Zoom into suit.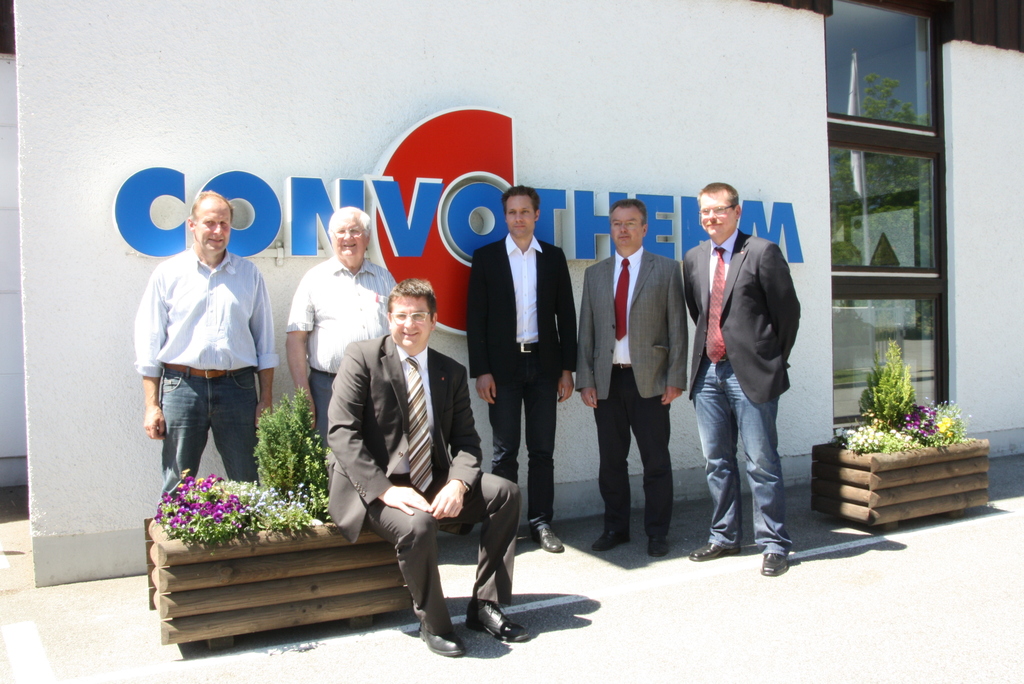
Zoom target: (x1=685, y1=236, x2=798, y2=400).
